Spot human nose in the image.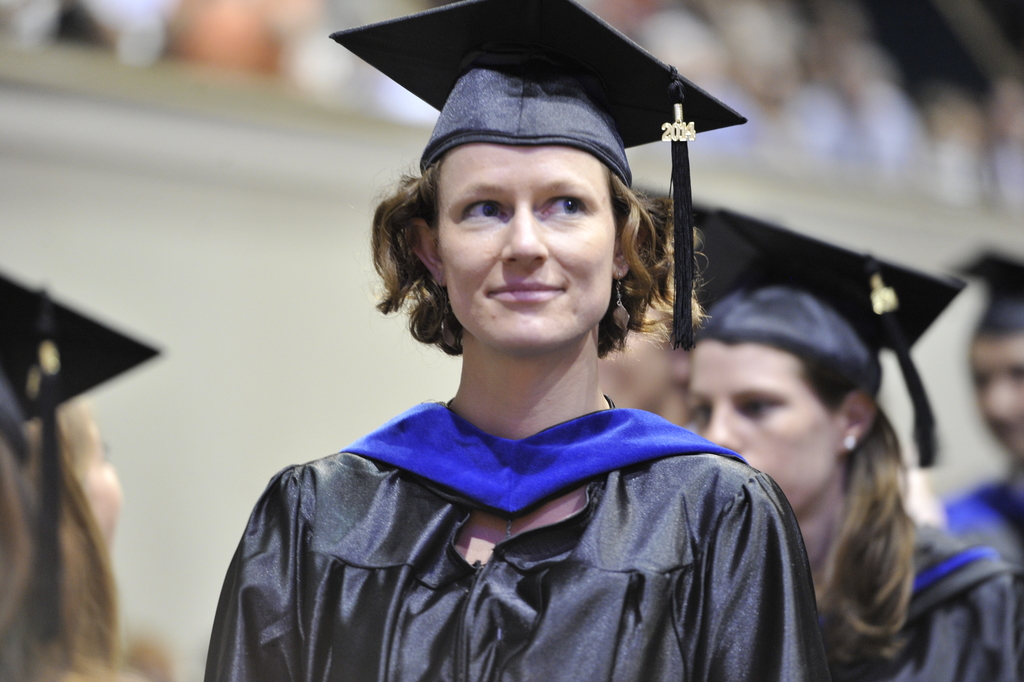
human nose found at left=701, top=405, right=745, bottom=446.
